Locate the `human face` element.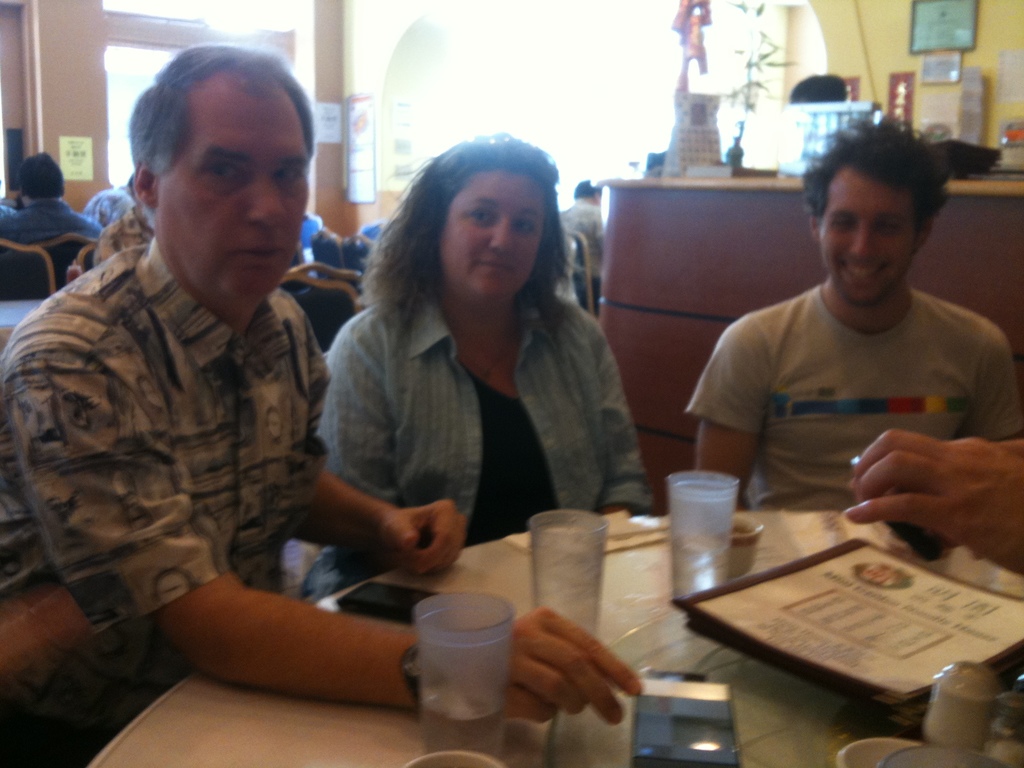
Element bbox: (822, 161, 911, 310).
